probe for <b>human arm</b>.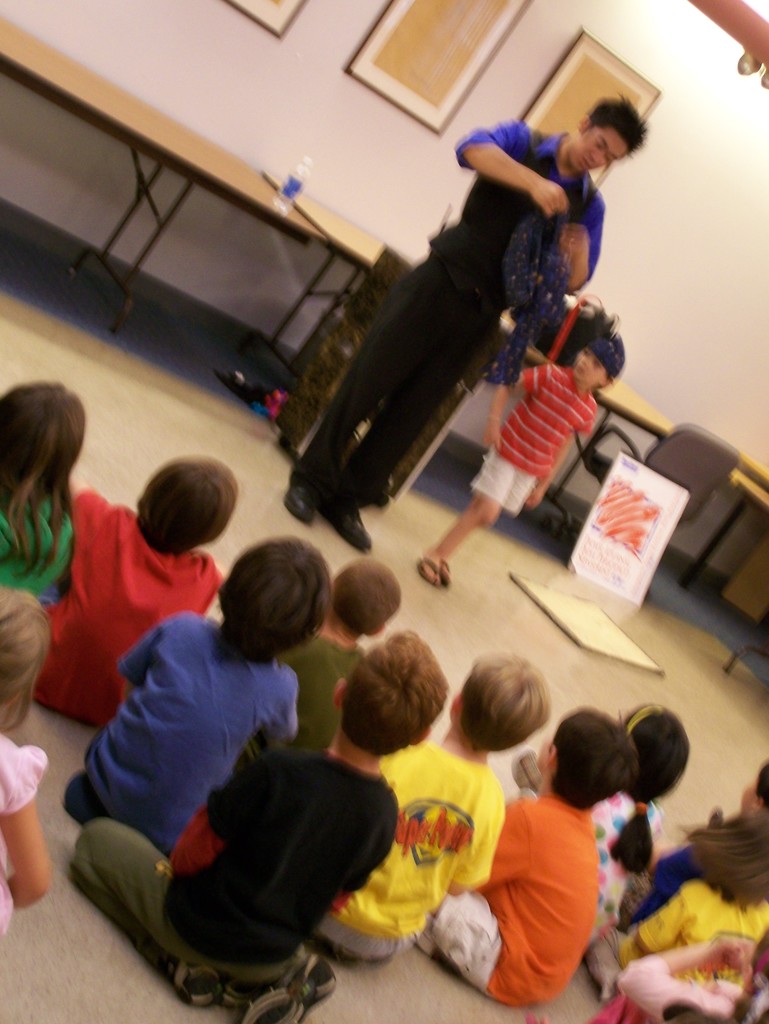
Probe result: BBox(469, 792, 527, 886).
